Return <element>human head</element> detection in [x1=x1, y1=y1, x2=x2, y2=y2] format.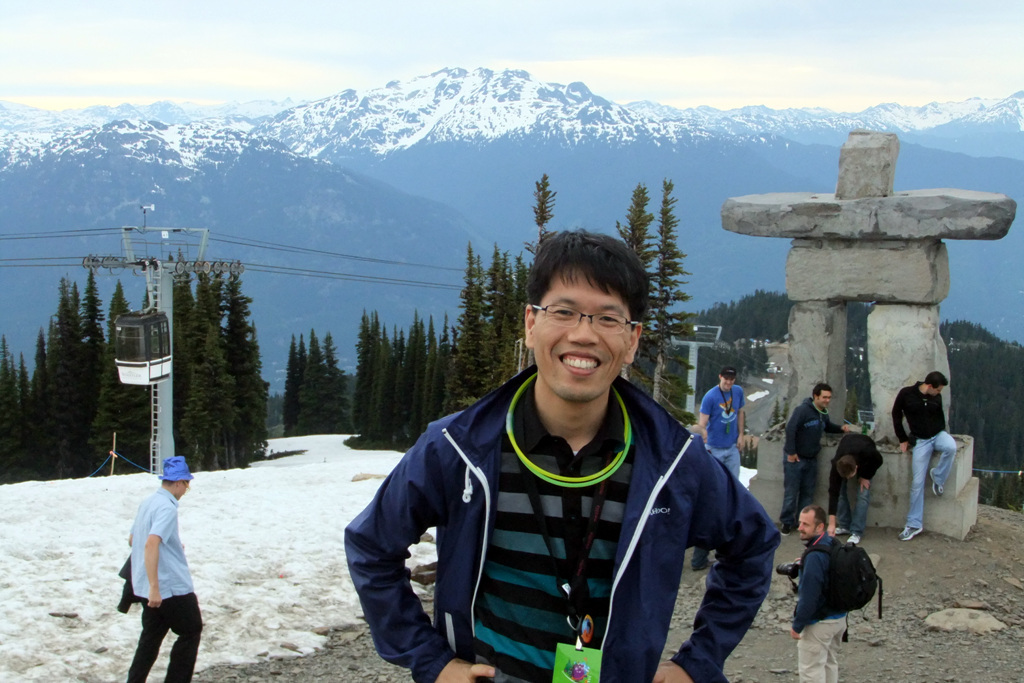
[x1=796, y1=507, x2=827, y2=546].
